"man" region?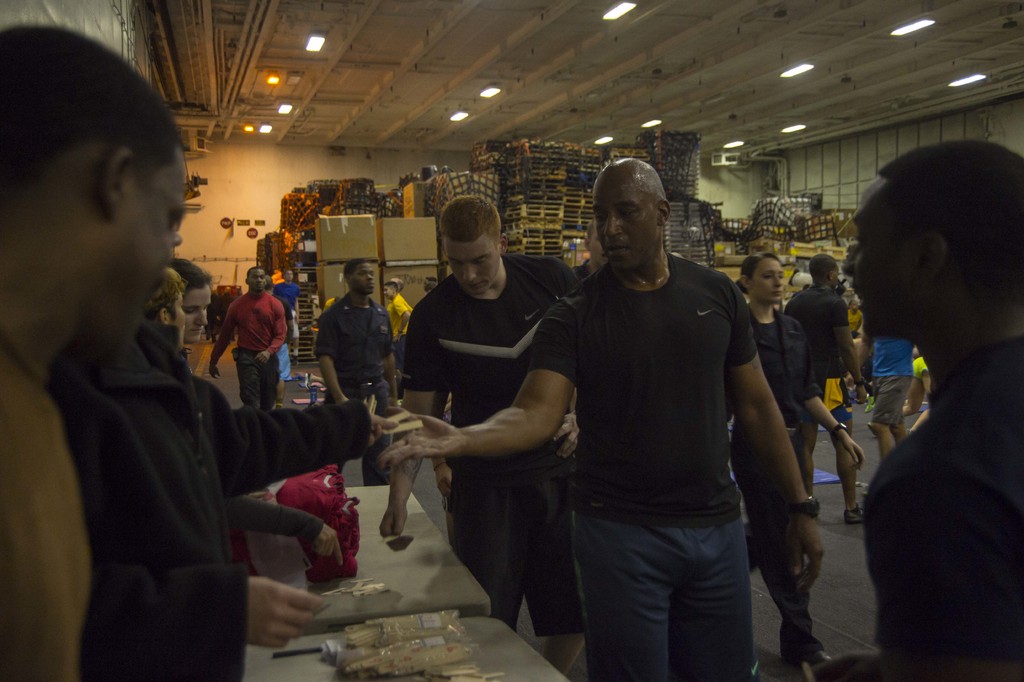
rect(383, 158, 820, 681)
